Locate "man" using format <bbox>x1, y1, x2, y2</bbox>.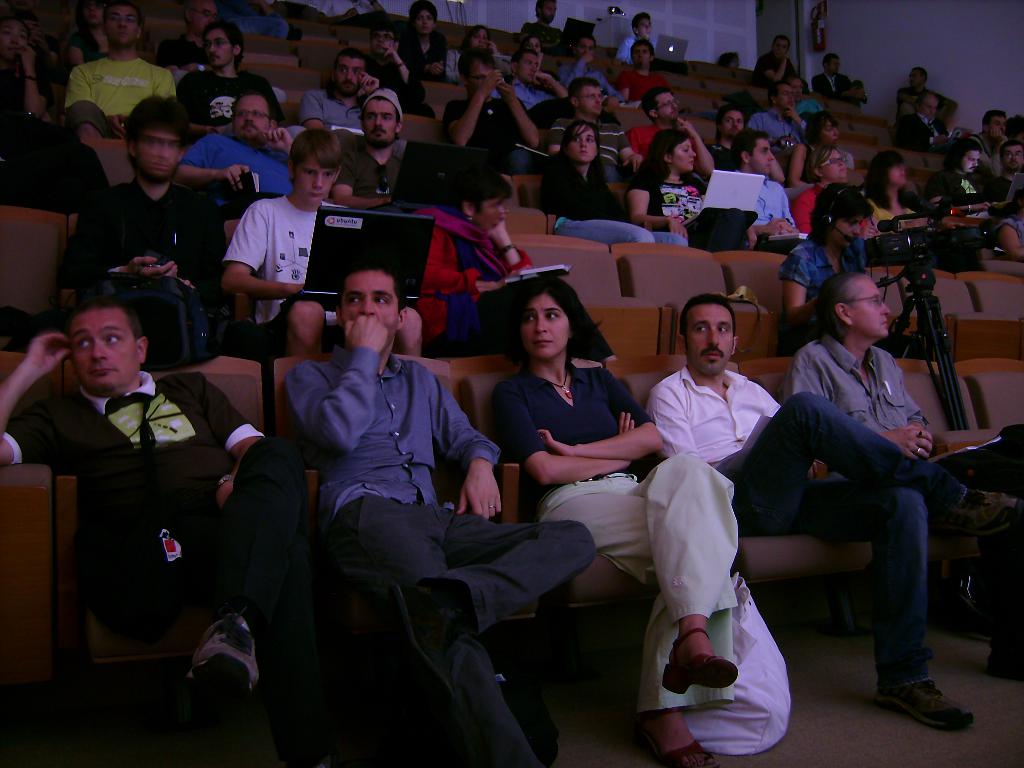
<bbox>701, 108, 749, 170</bbox>.
